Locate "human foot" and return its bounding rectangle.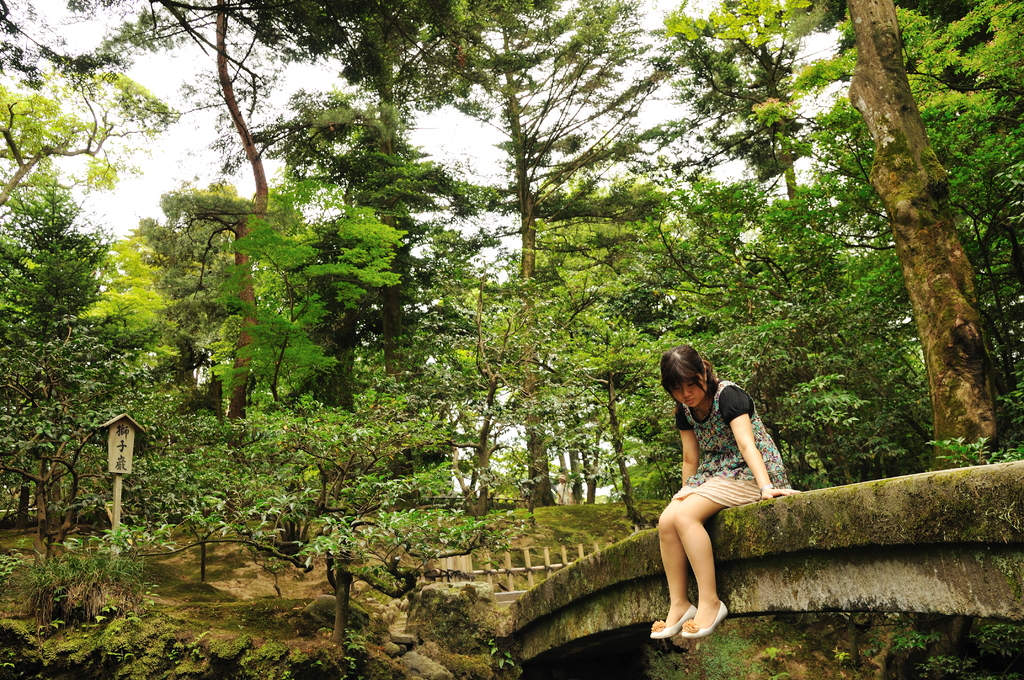
654 598 699 639.
